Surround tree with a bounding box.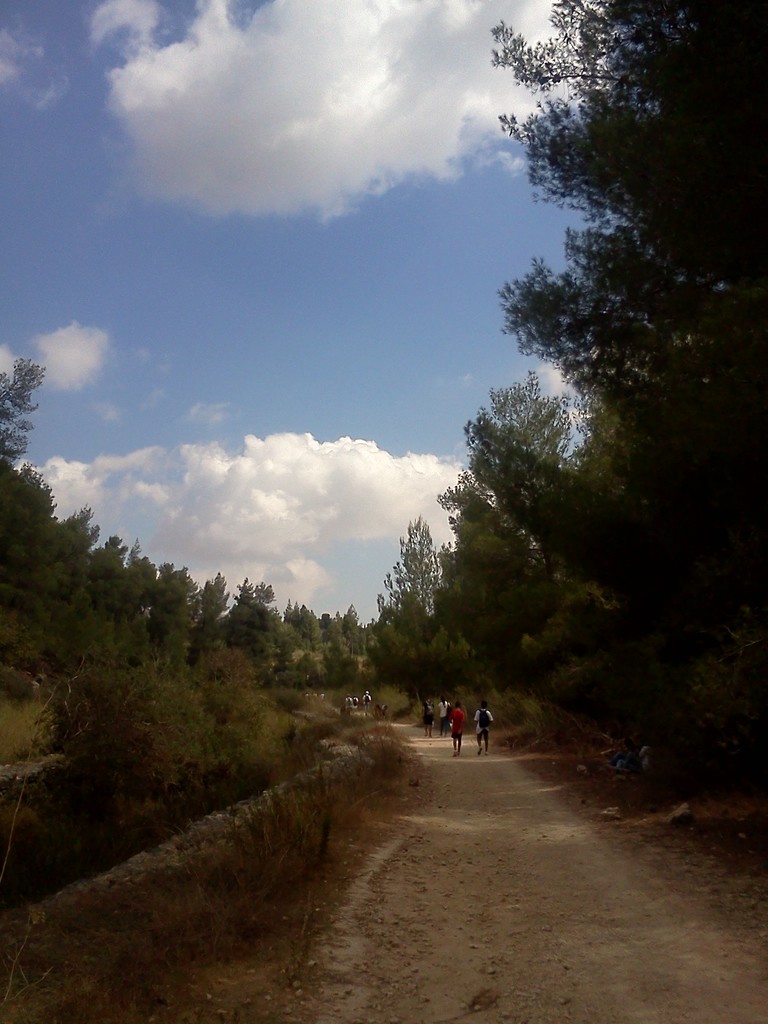
crop(0, 344, 436, 698).
